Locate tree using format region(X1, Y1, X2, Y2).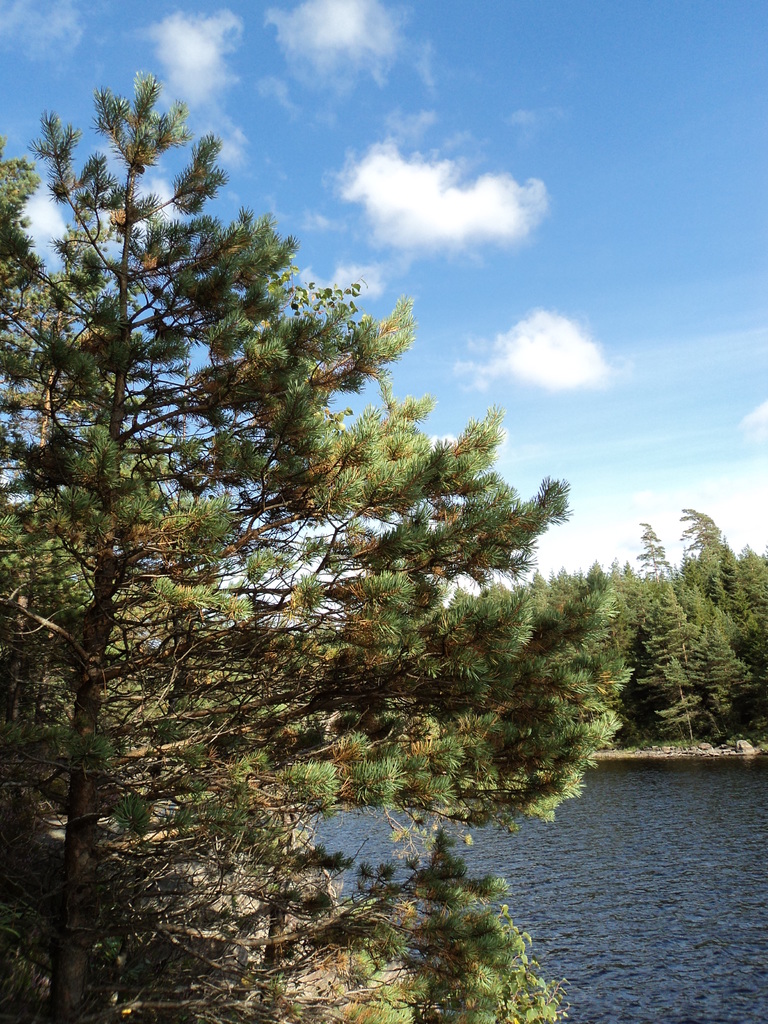
region(662, 500, 767, 728).
